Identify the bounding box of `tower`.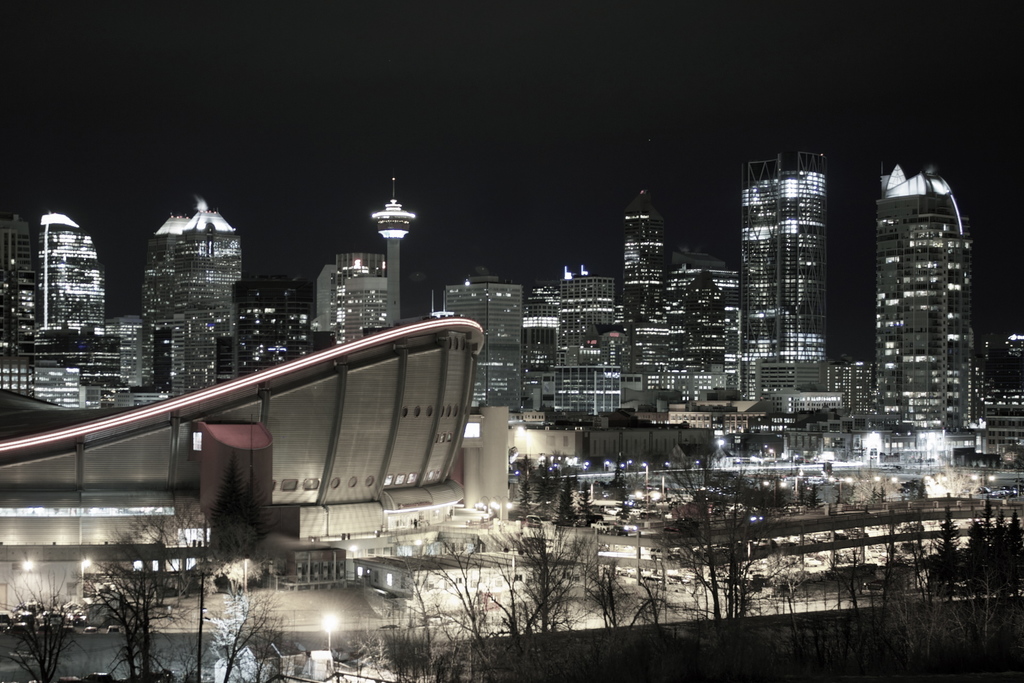
<region>319, 255, 403, 339</region>.
